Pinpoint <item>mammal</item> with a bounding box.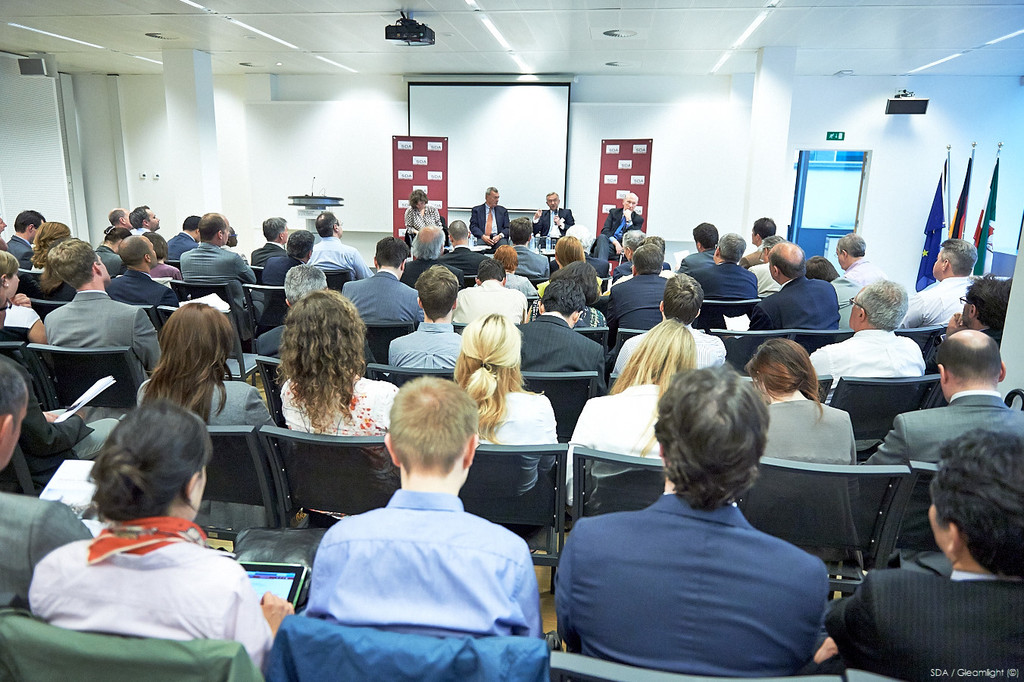
[x1=386, y1=264, x2=464, y2=371].
